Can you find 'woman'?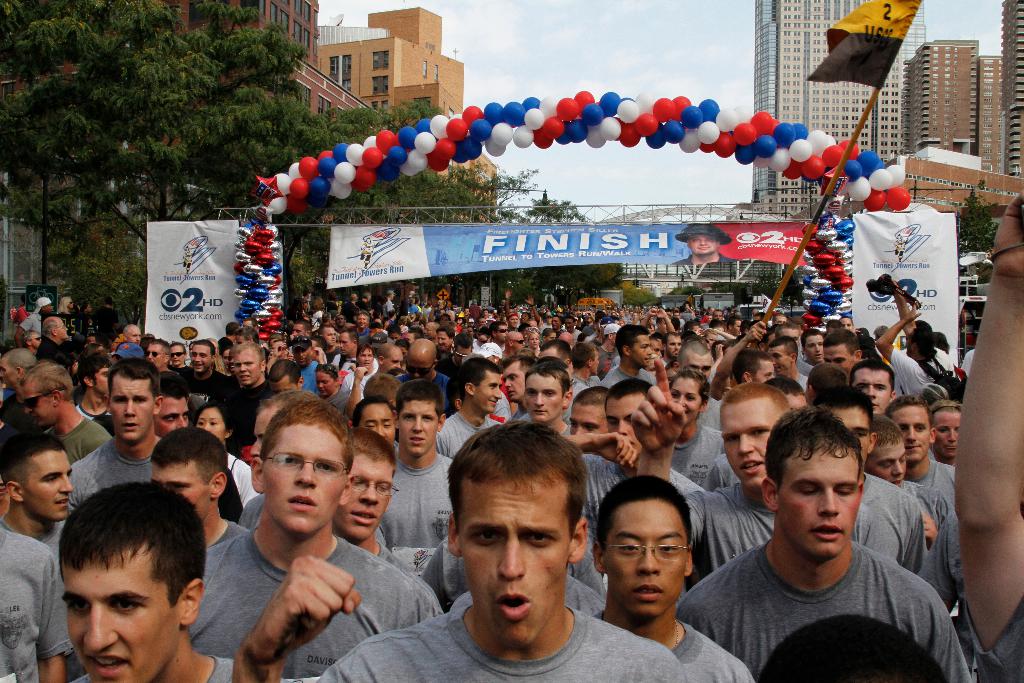
Yes, bounding box: 193, 403, 257, 520.
